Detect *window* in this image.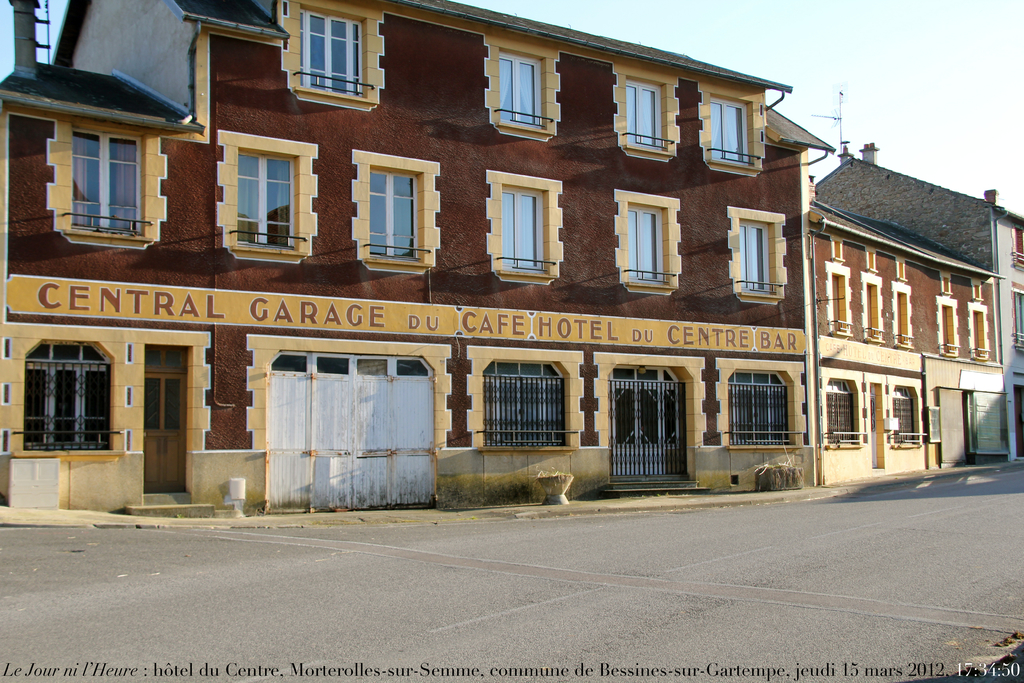
Detection: 862/285/874/338.
